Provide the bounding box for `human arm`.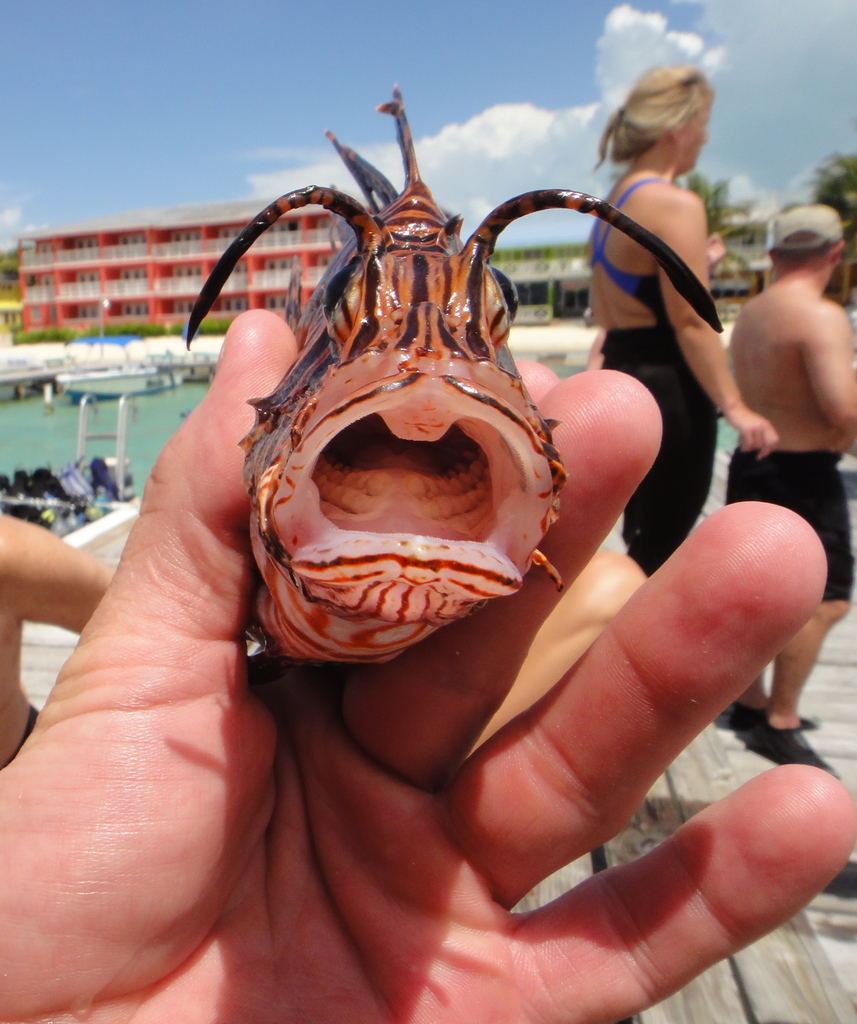
box=[0, 304, 856, 1023].
